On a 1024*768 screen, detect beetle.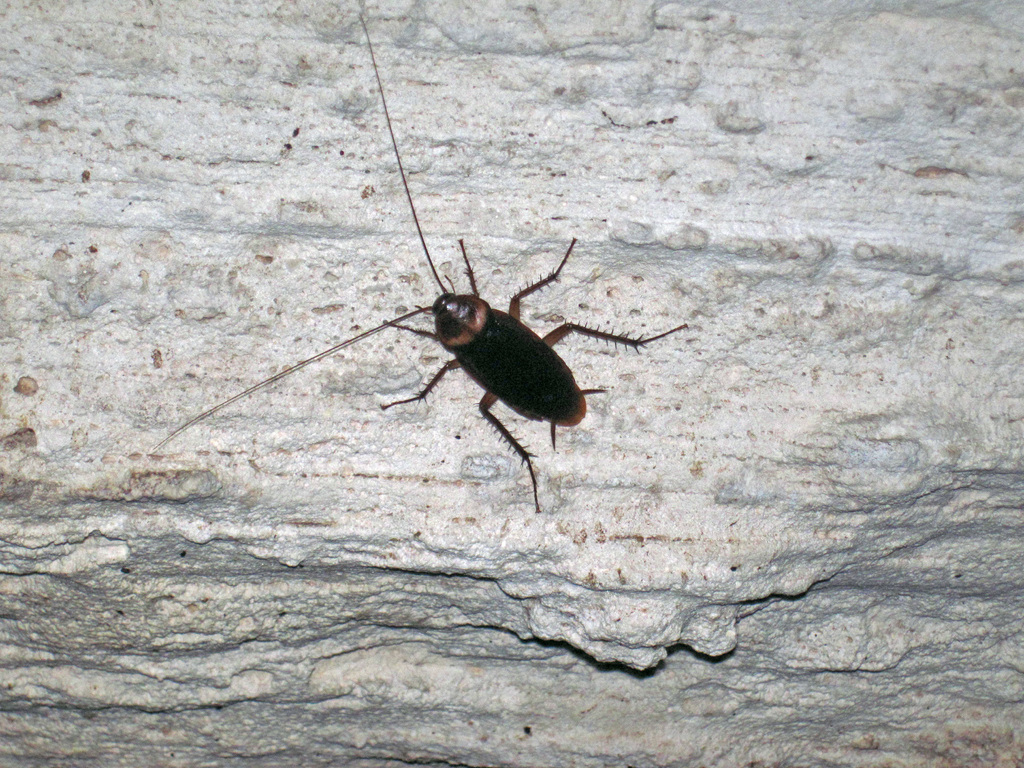
163, 2, 695, 520.
